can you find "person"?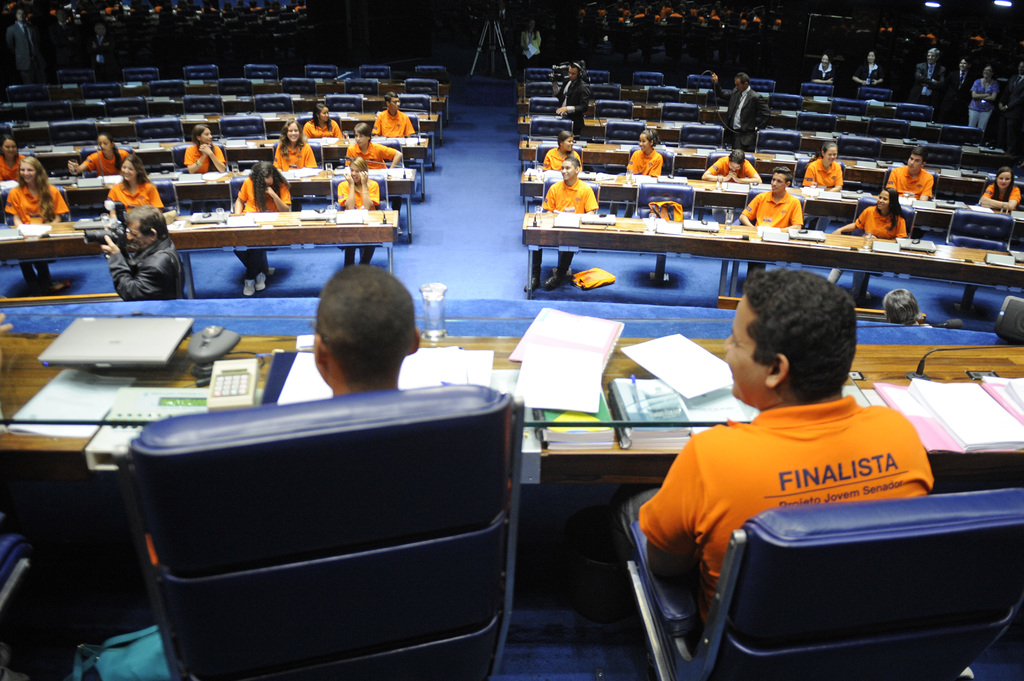
Yes, bounding box: box(879, 141, 940, 237).
